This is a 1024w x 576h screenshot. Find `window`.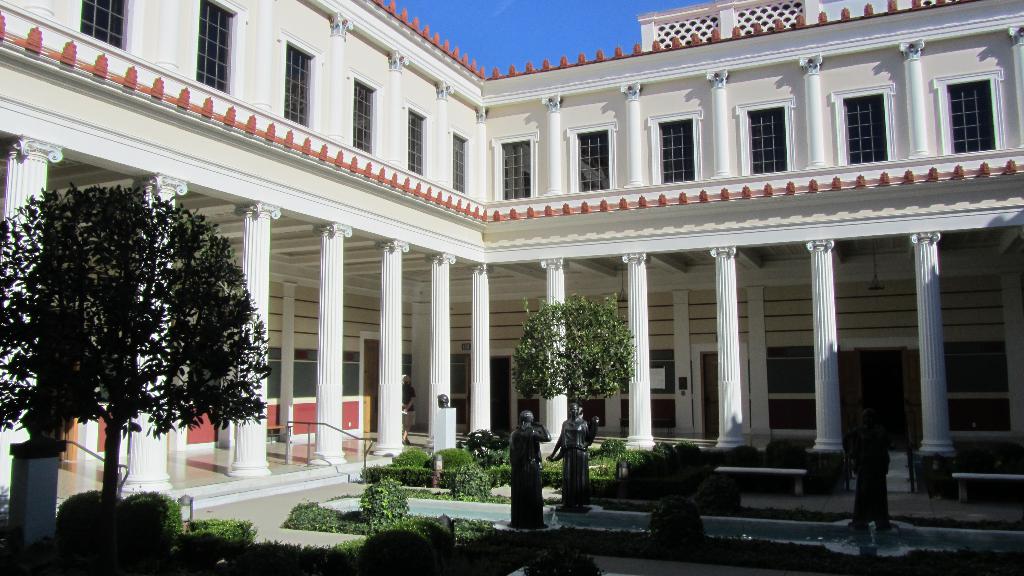
Bounding box: 652 111 699 188.
